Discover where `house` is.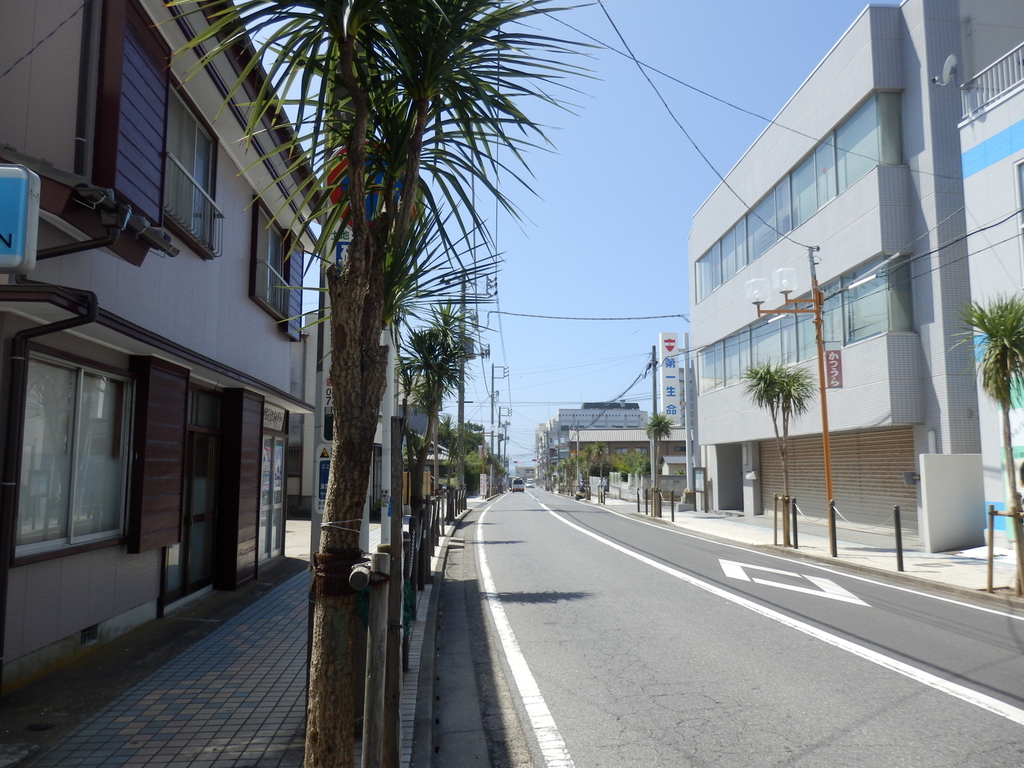
Discovered at 542/399/646/478.
